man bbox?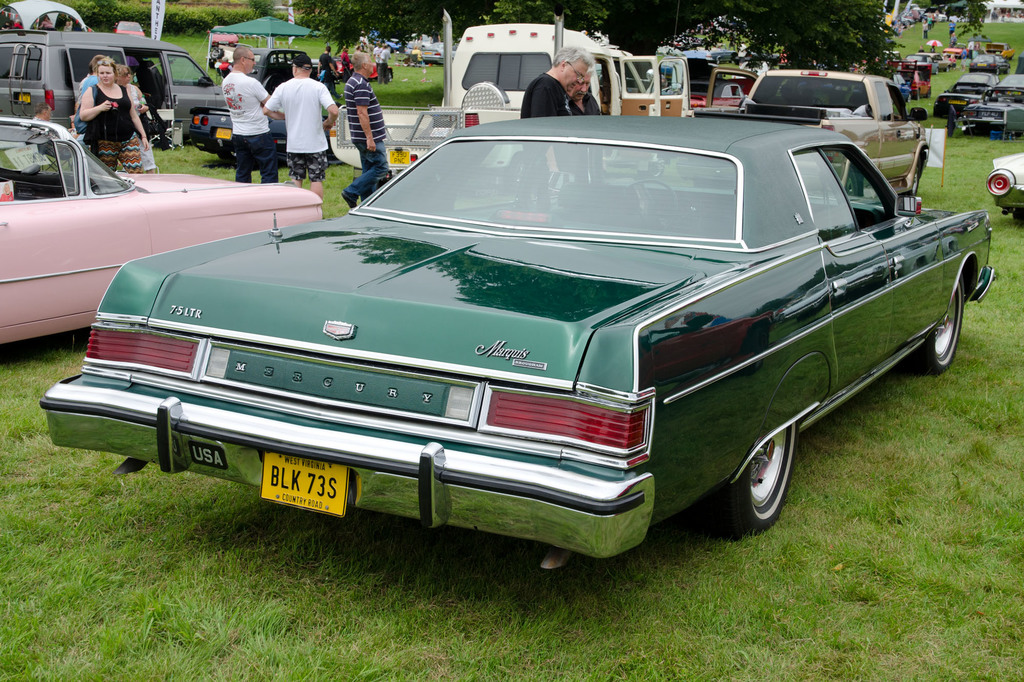
rect(221, 43, 274, 182)
